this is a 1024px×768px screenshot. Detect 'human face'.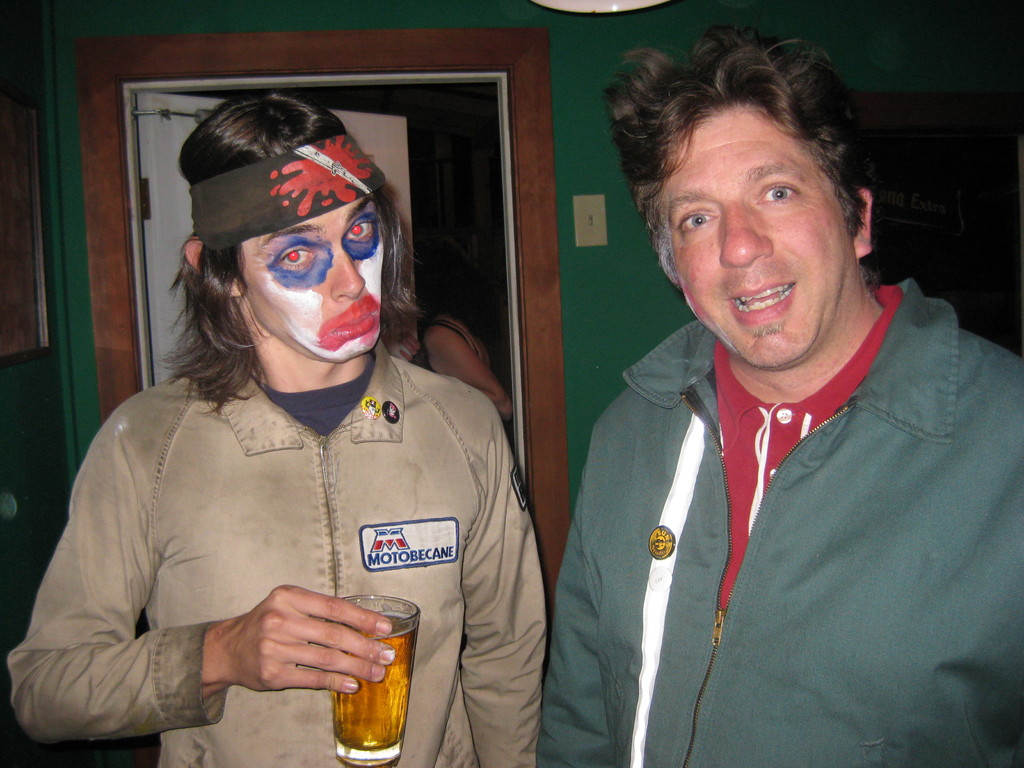
rect(666, 105, 851, 368).
